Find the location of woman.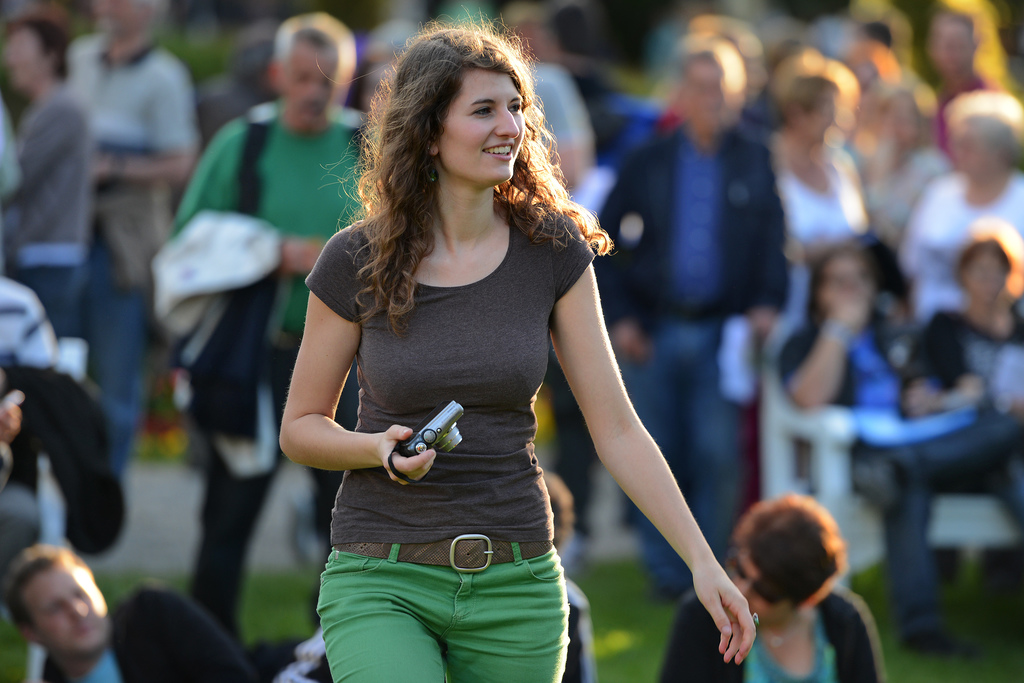
Location: [left=899, top=81, right=1023, bottom=327].
